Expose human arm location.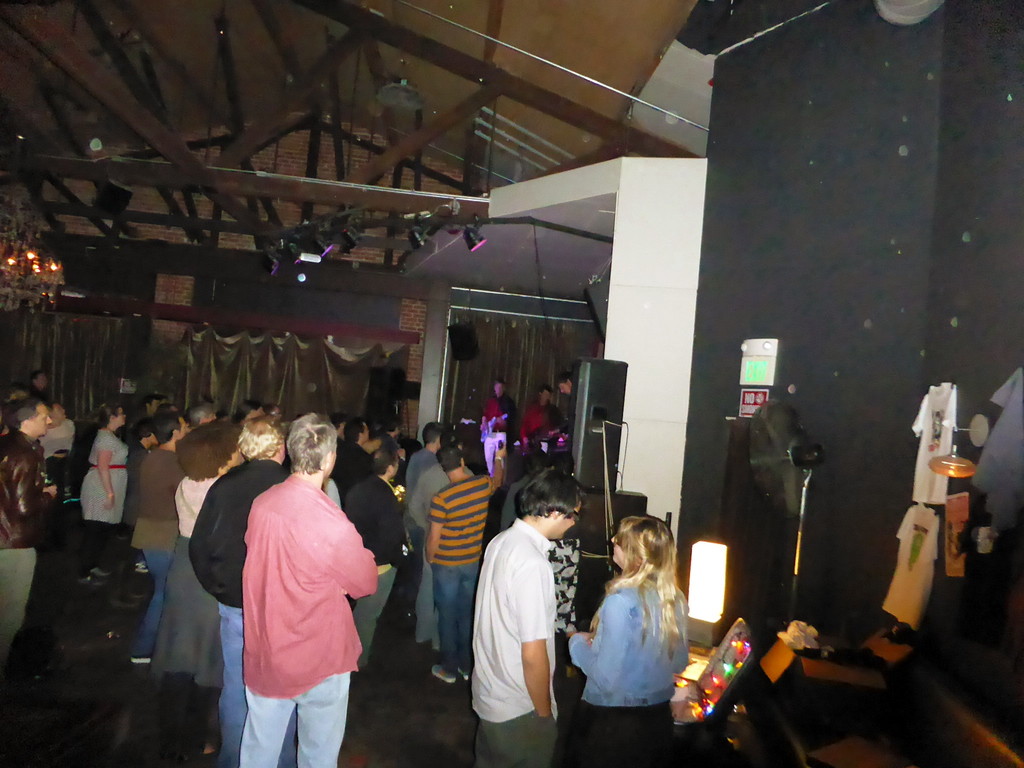
Exposed at pyautogui.locateOnScreen(521, 410, 533, 451).
